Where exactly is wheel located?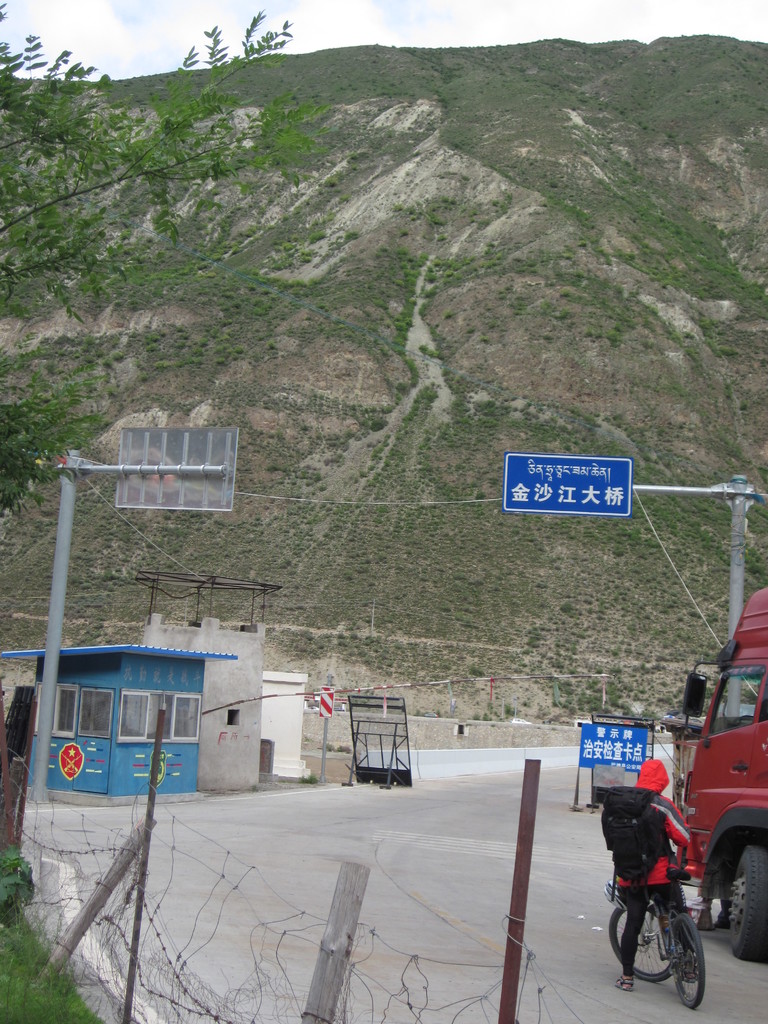
Its bounding box is <box>662,922,707,1010</box>.
